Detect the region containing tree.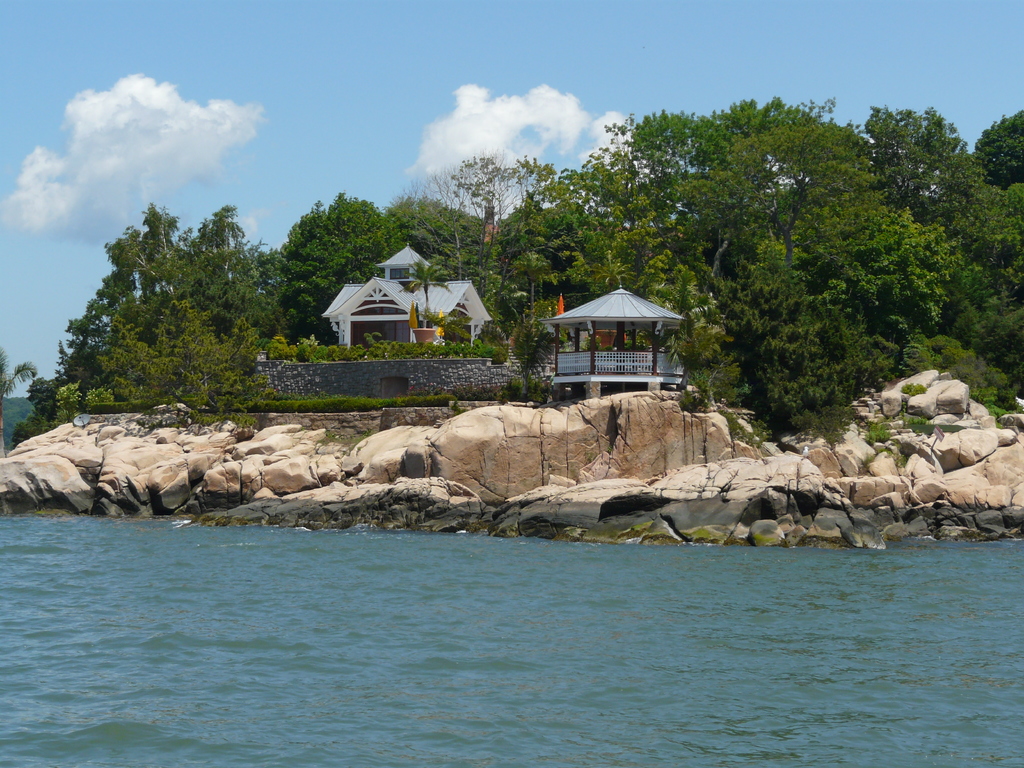
BBox(975, 109, 1022, 186).
